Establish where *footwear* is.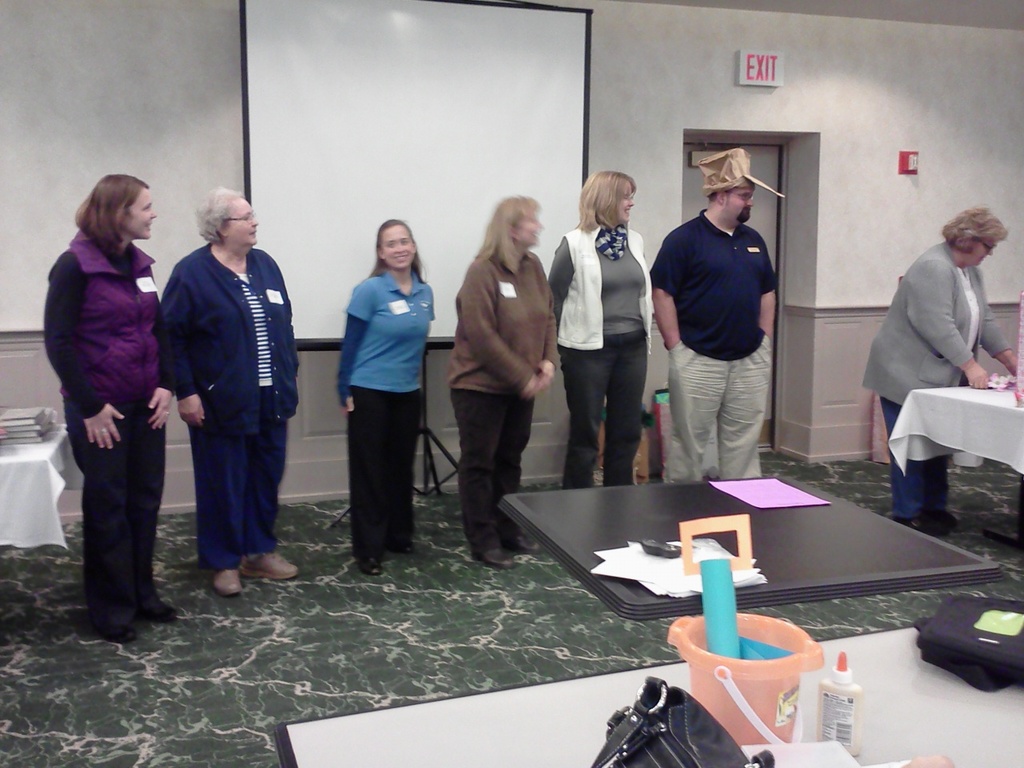
Established at l=212, t=568, r=244, b=598.
